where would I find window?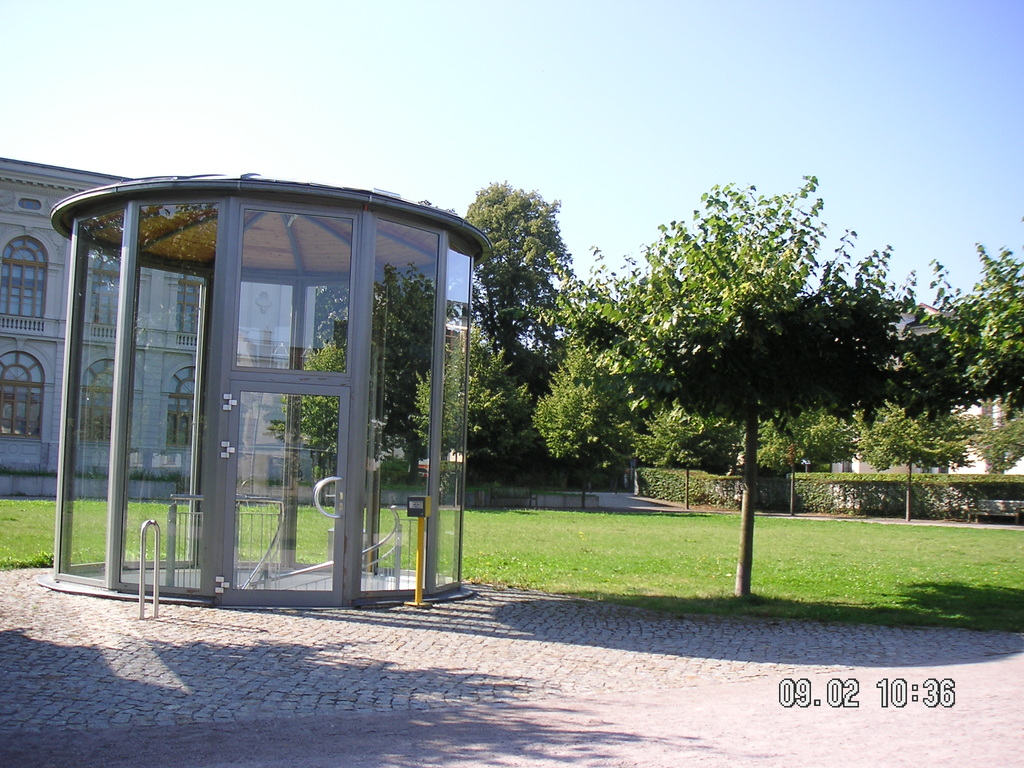
At 165 365 193 444.
